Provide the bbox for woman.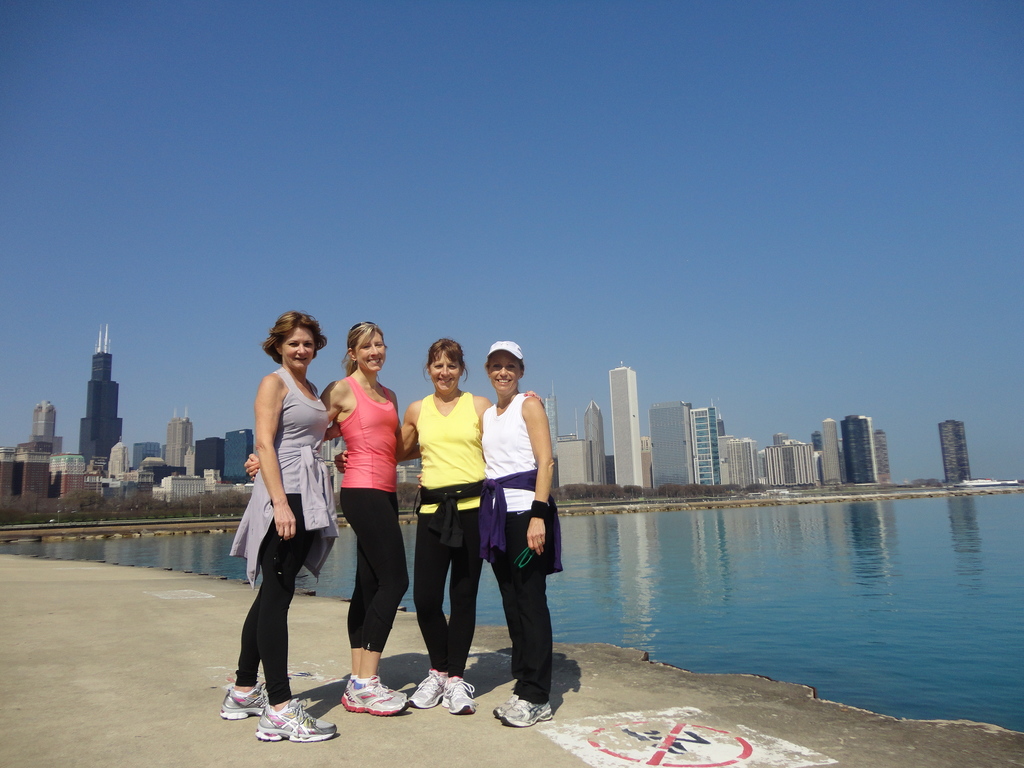
(x1=336, y1=335, x2=544, y2=716).
